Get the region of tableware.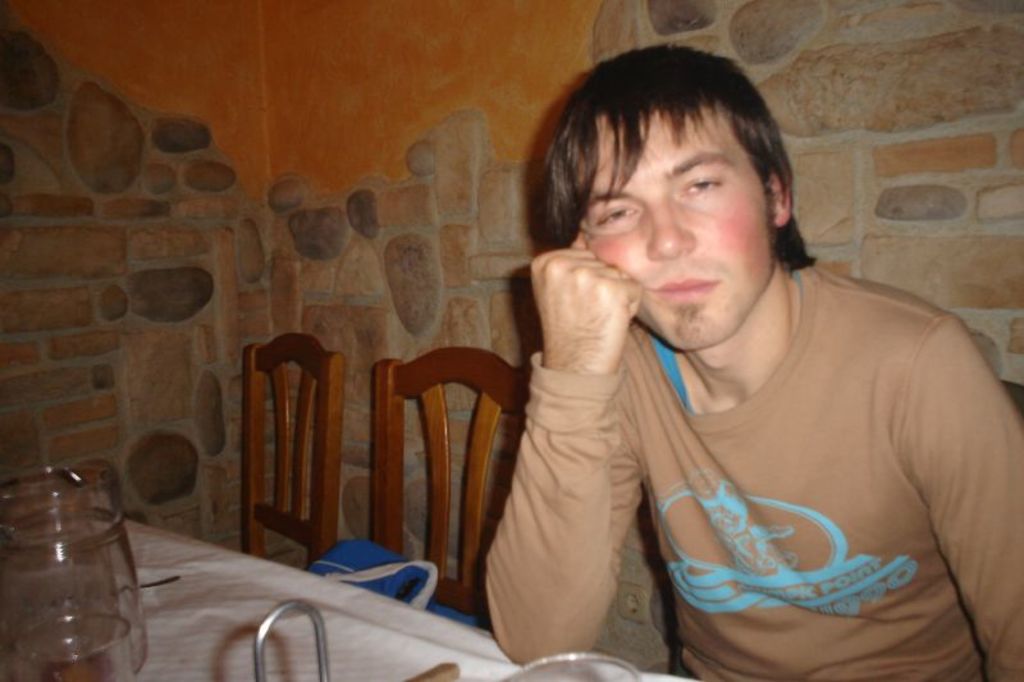
pyautogui.locateOnScreen(1, 618, 131, 681).
